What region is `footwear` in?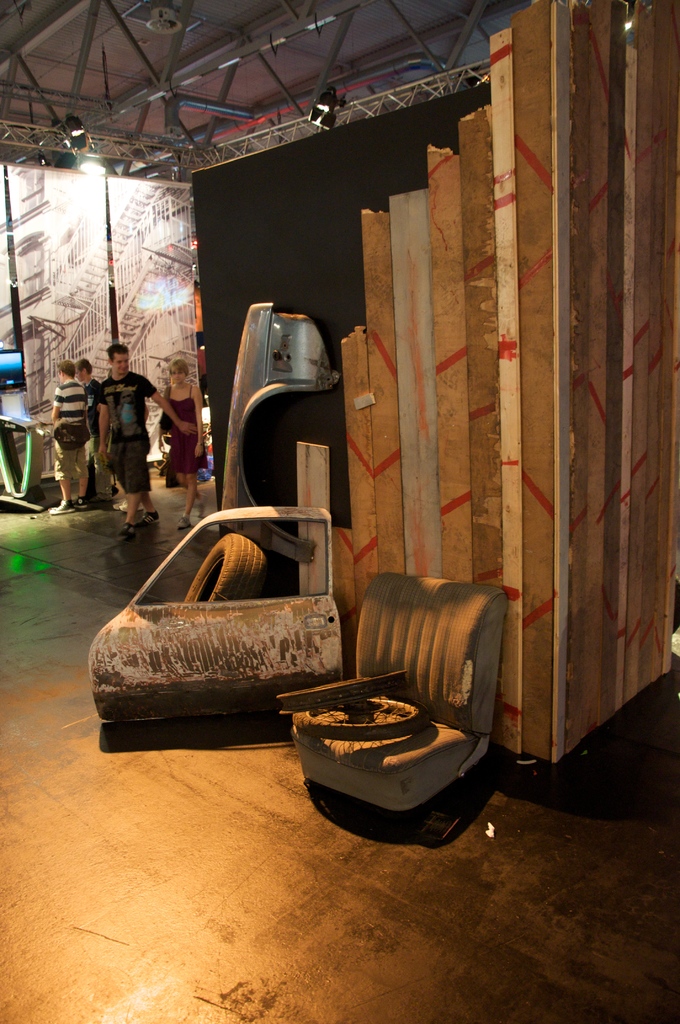
box=[117, 522, 134, 538].
